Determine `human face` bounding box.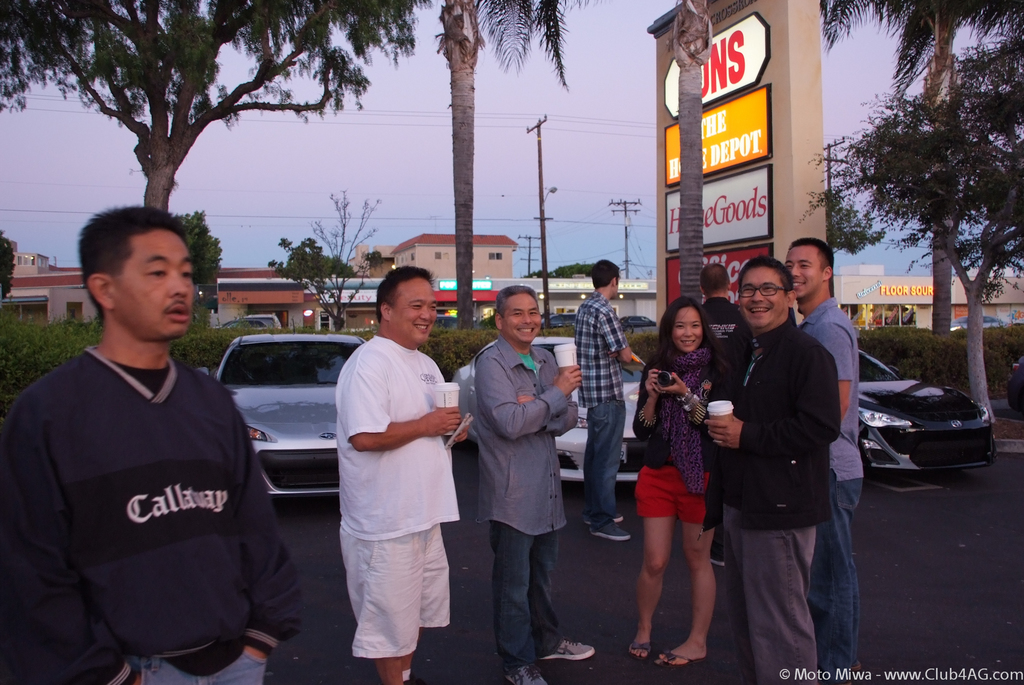
Determined: [675, 310, 702, 351].
